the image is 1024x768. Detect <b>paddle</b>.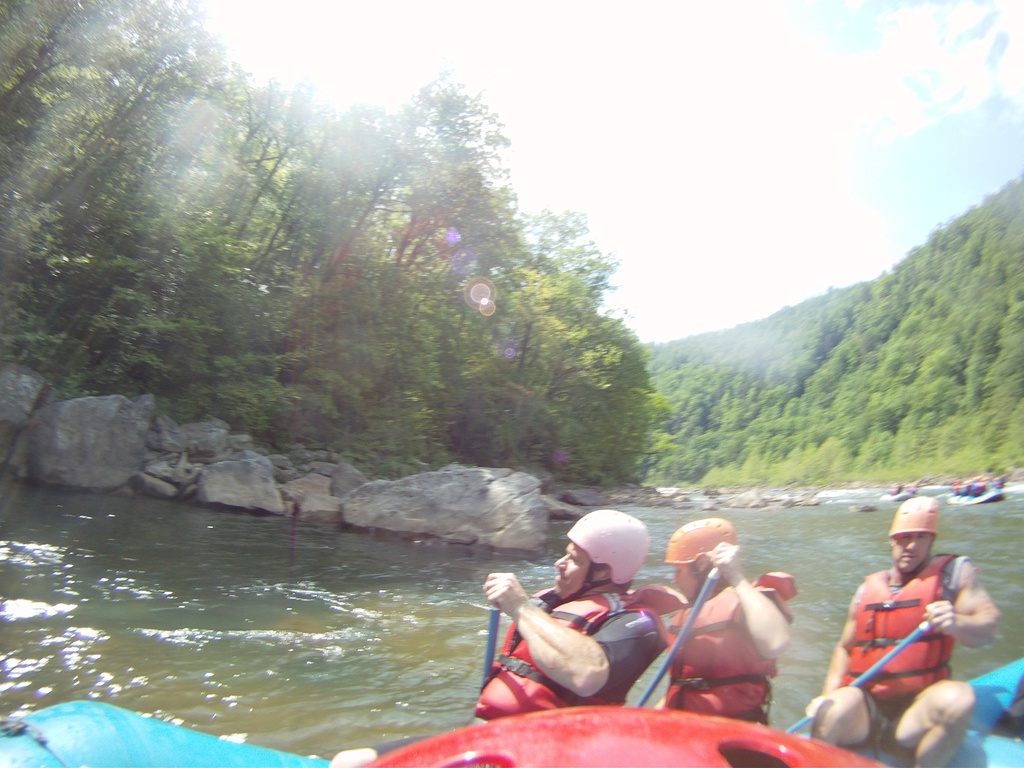
Detection: 782:617:929:733.
